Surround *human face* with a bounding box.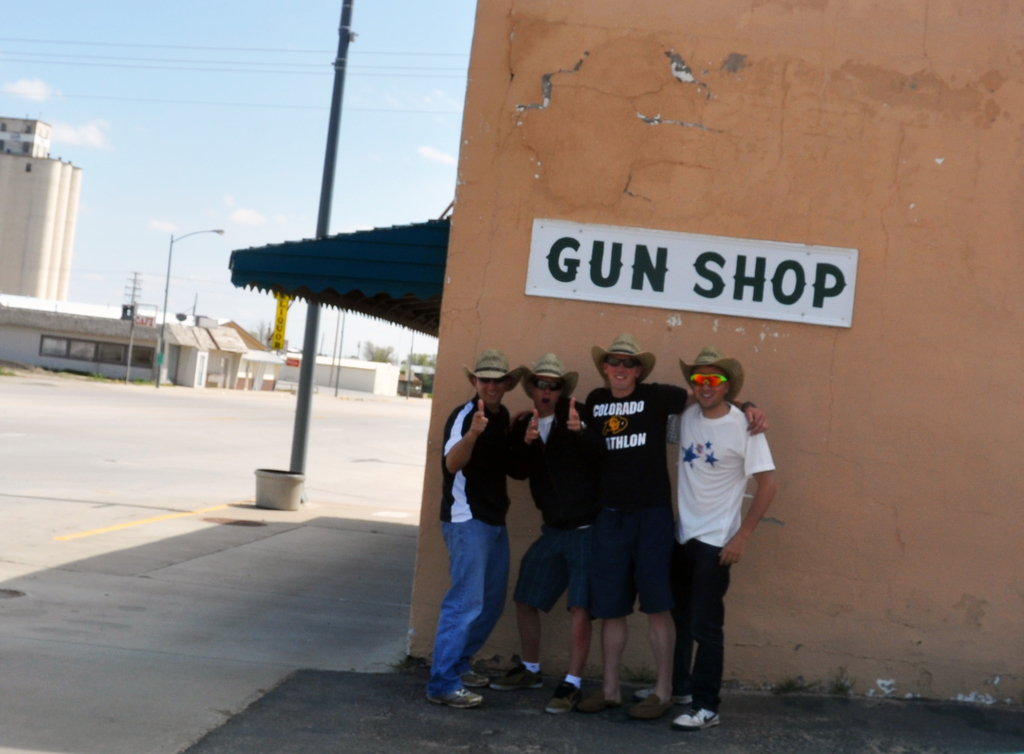
{"x1": 531, "y1": 373, "x2": 563, "y2": 415}.
